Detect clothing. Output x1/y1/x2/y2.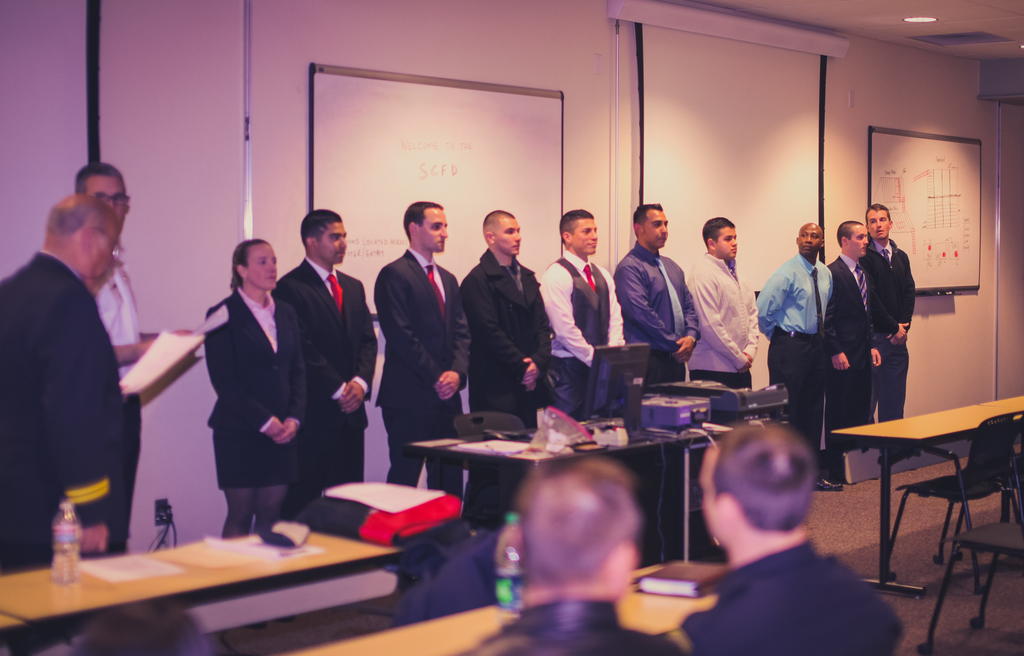
376/243/470/515.
